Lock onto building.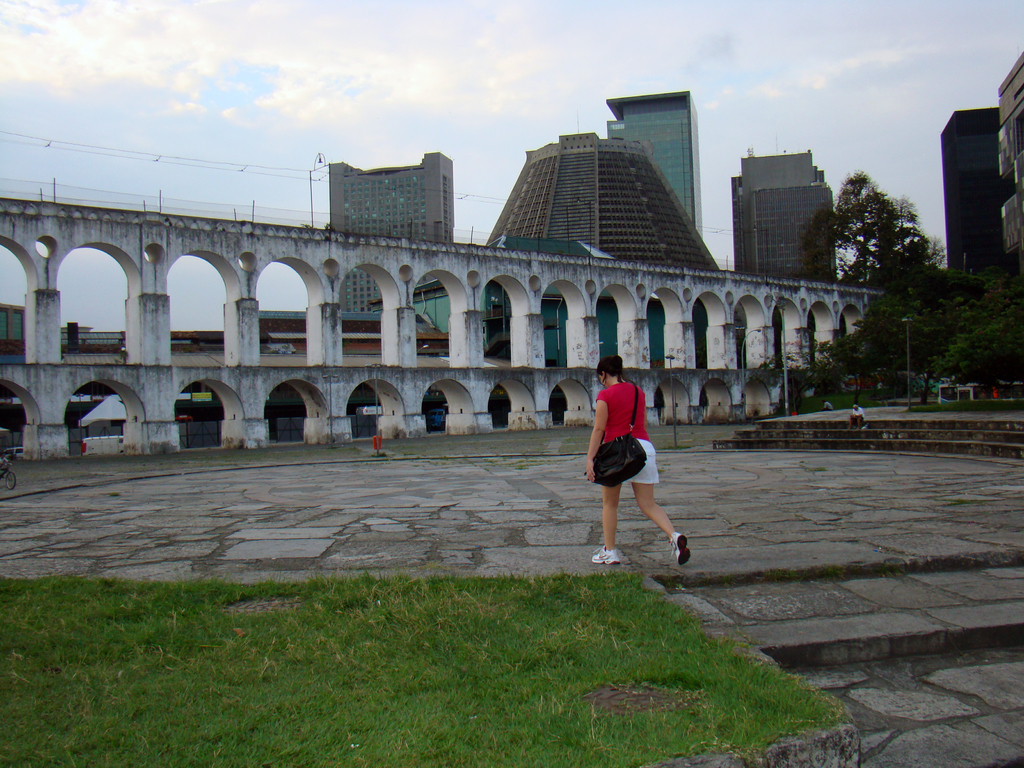
Locked: x1=739, y1=136, x2=817, y2=273.
